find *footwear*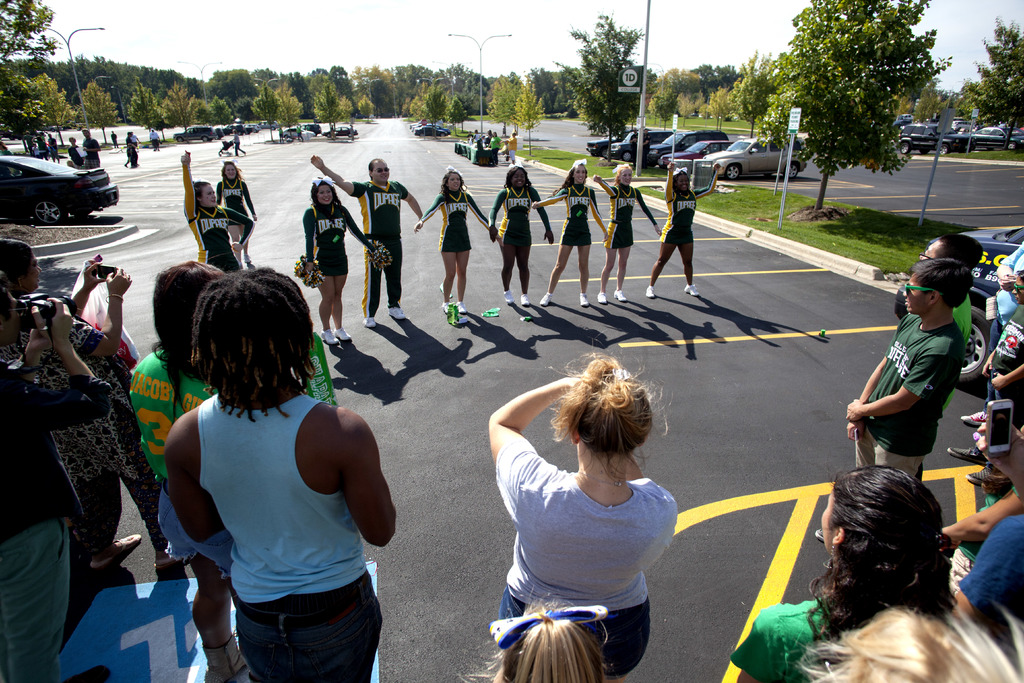
<box>814,528,824,544</box>
